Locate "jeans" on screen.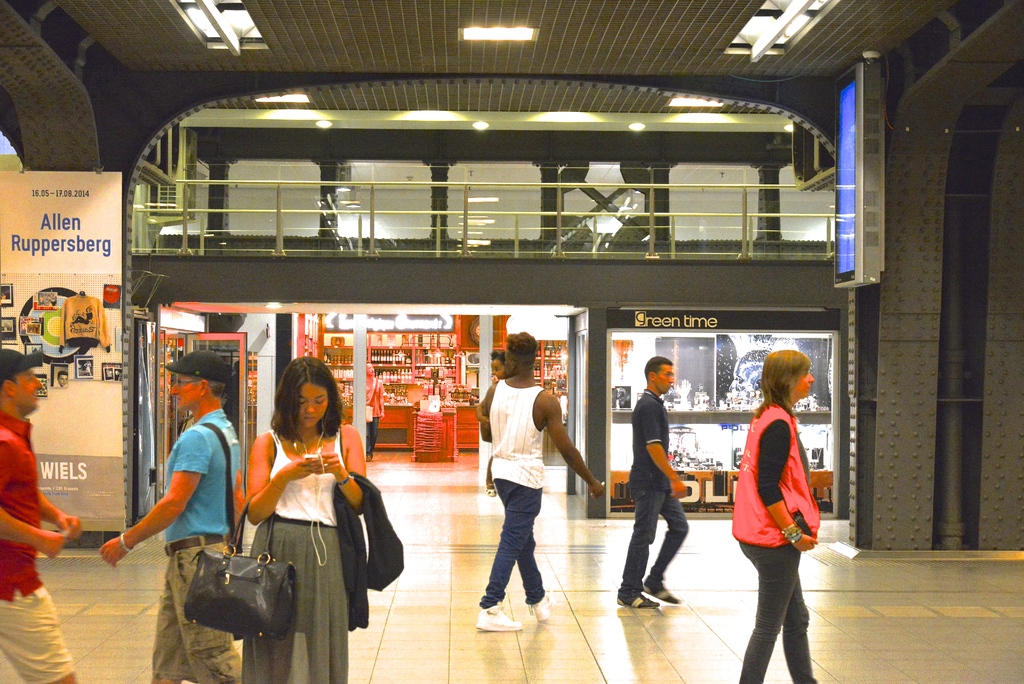
On screen at rect(620, 489, 687, 603).
